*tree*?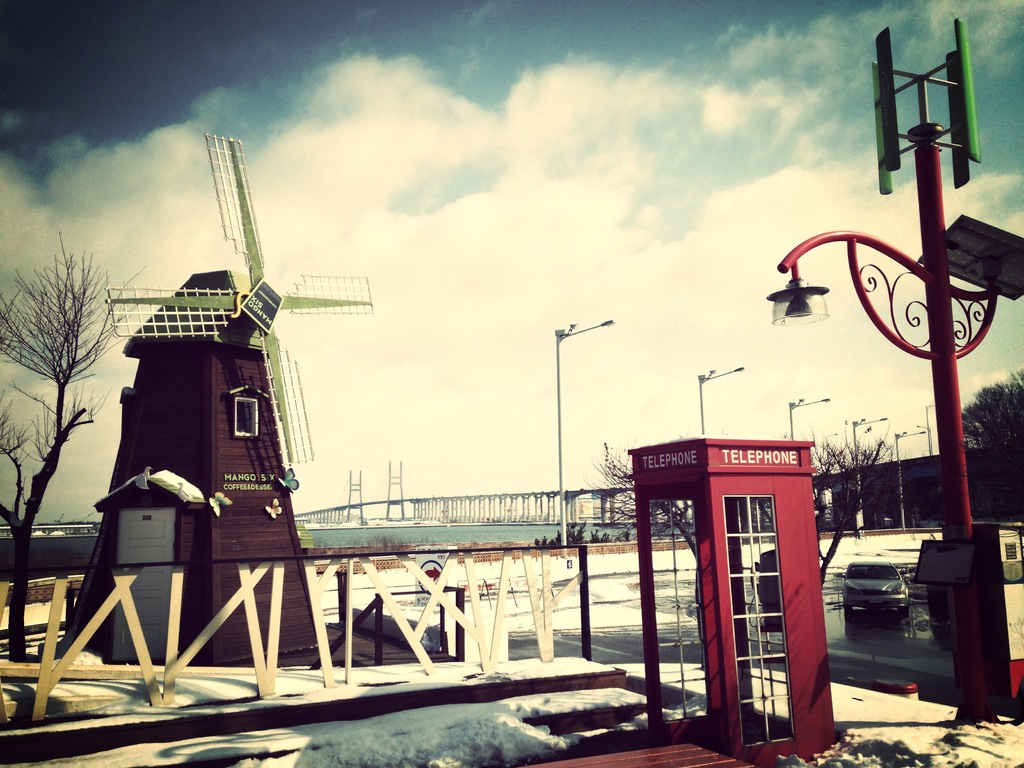
0,235,148,660
